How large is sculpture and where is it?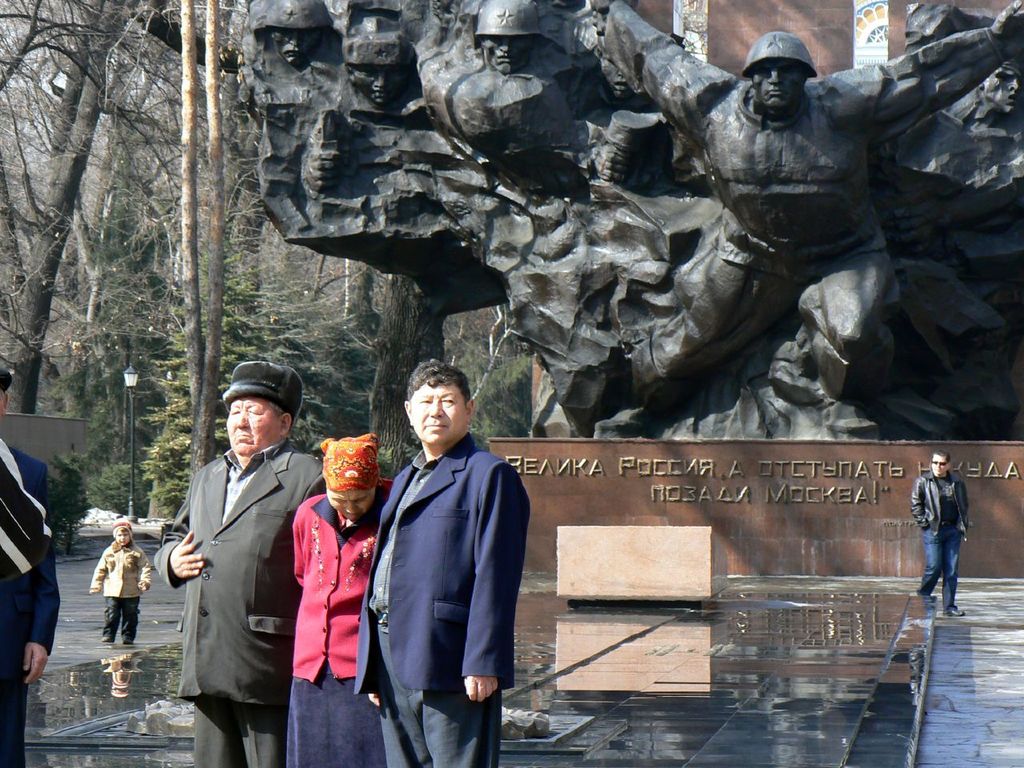
Bounding box: [x1=242, y1=0, x2=716, y2=443].
